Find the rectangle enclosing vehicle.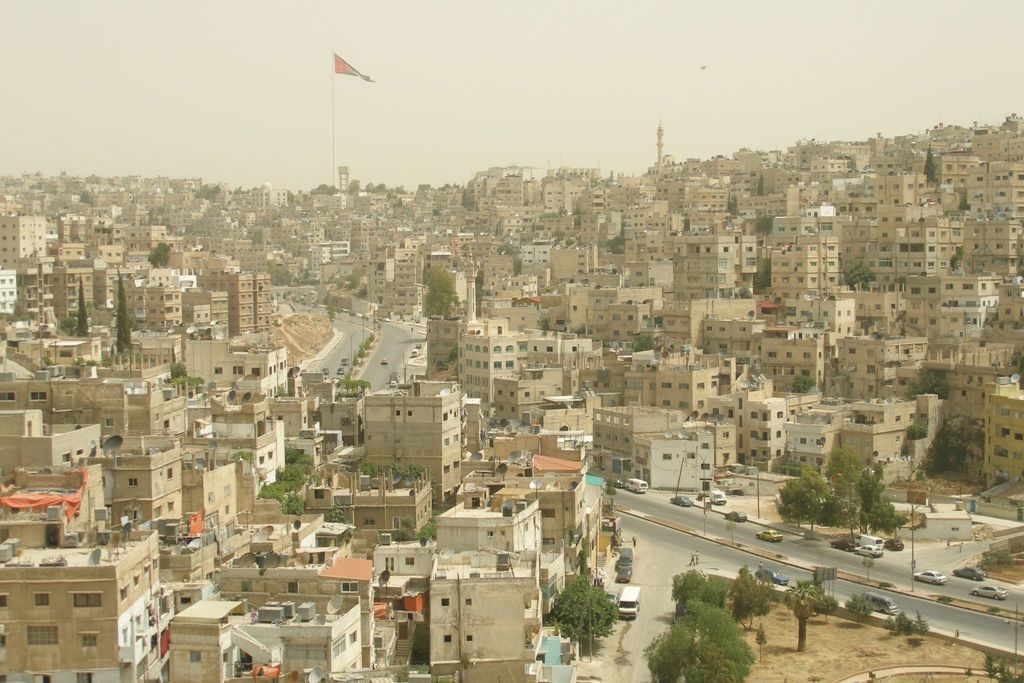
x1=669 y1=496 x2=696 y2=509.
